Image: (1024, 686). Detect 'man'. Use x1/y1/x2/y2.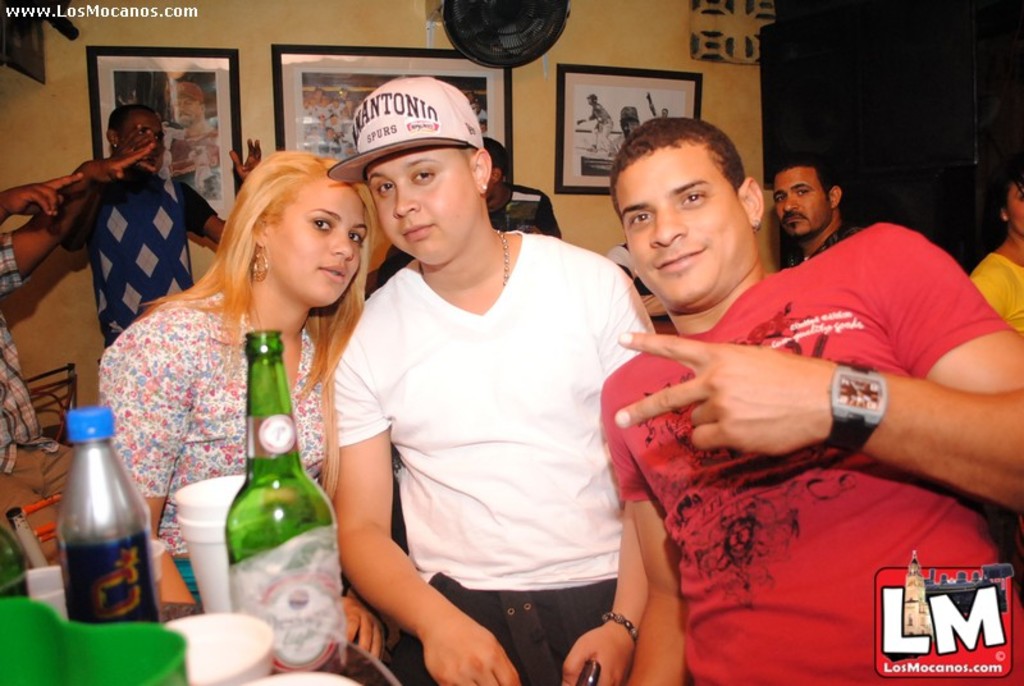
64/108/229/349.
